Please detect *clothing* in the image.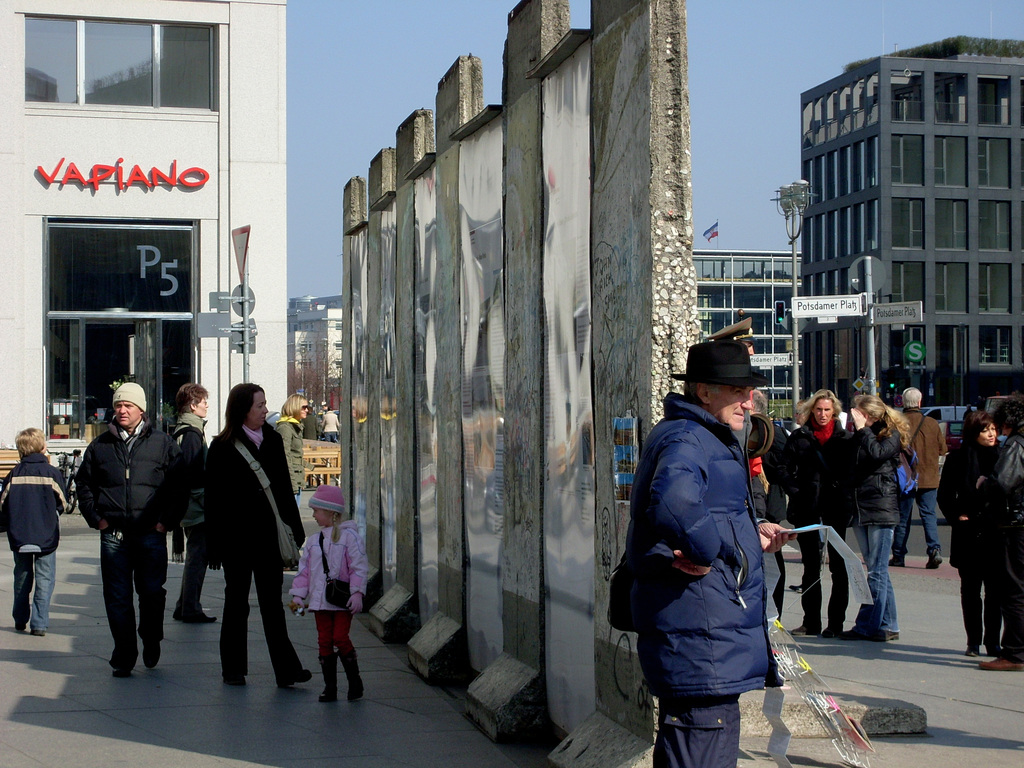
x1=321 y1=412 x2=341 y2=440.
